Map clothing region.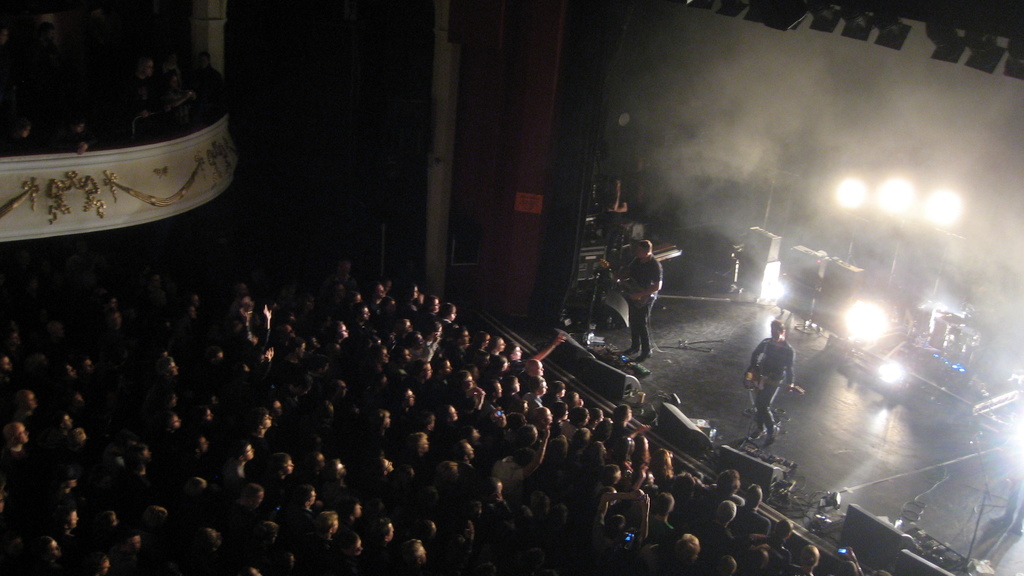
Mapped to box=[191, 72, 224, 130].
